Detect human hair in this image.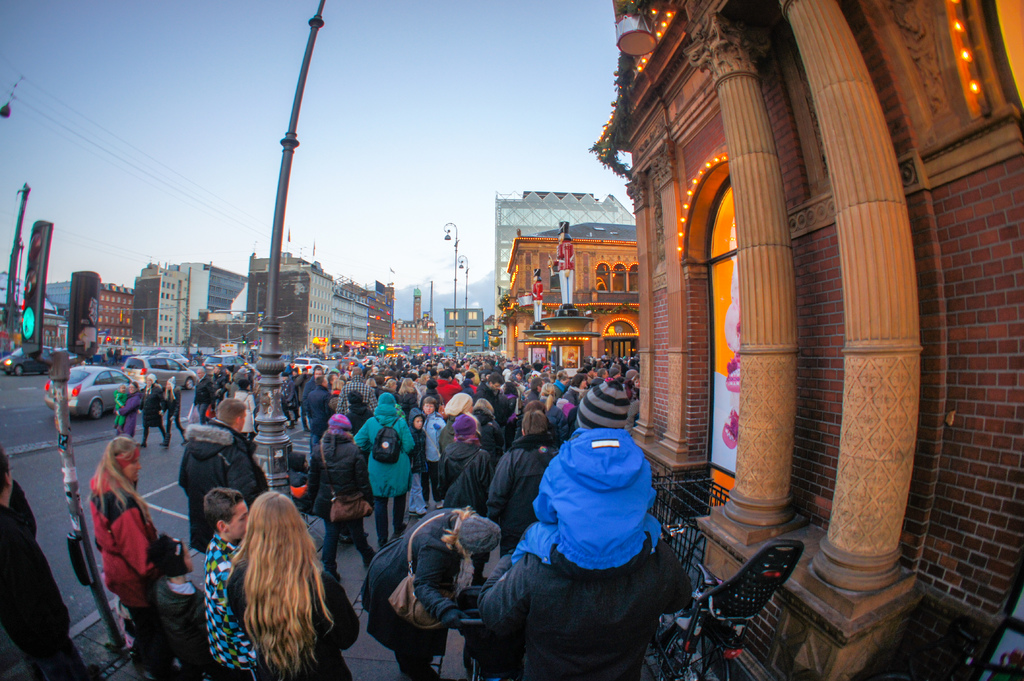
Detection: crop(0, 447, 12, 498).
